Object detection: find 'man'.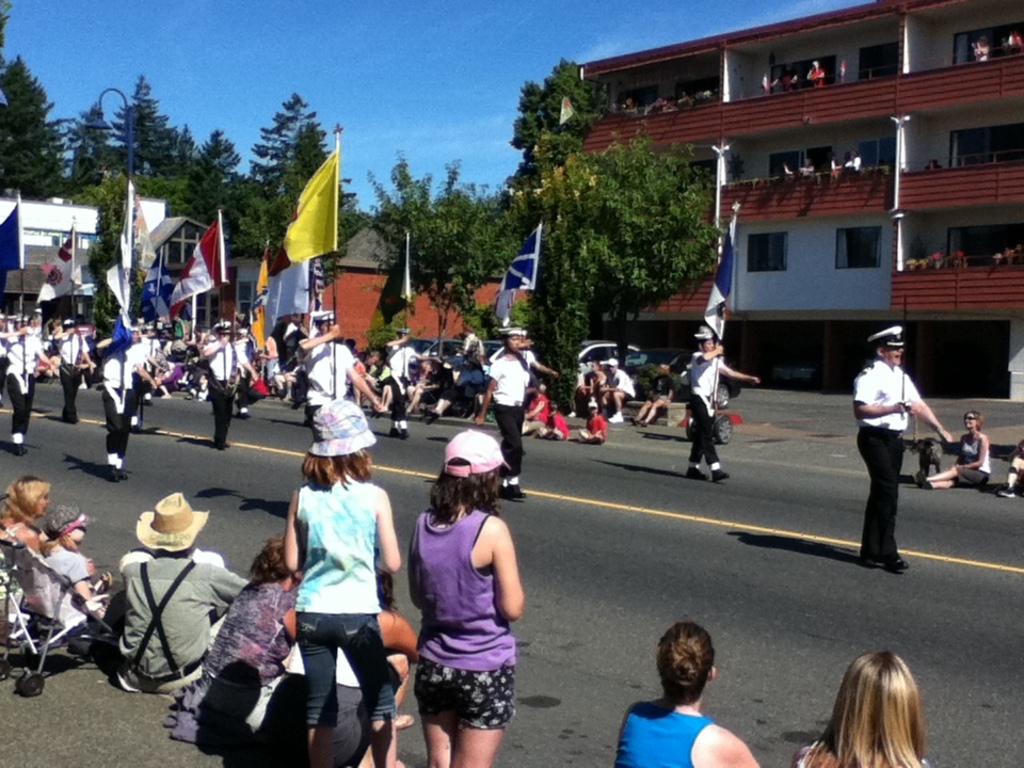
bbox=[0, 320, 46, 463].
